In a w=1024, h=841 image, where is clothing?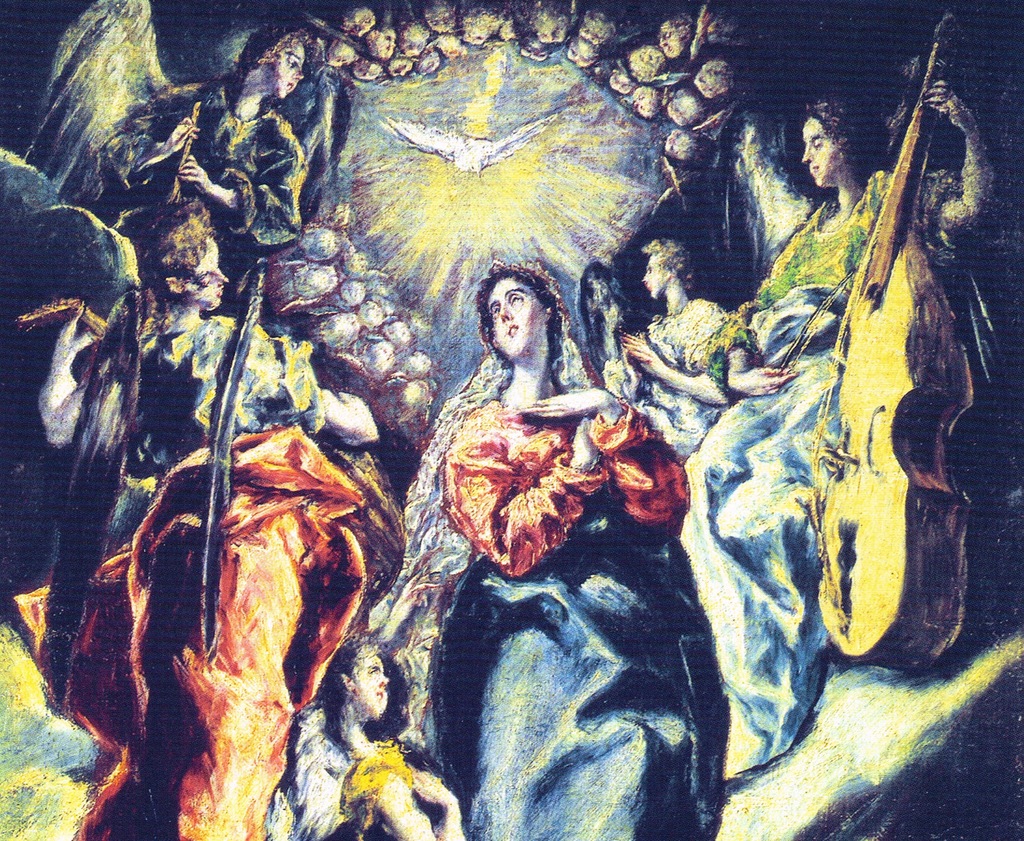
crop(69, 70, 310, 306).
